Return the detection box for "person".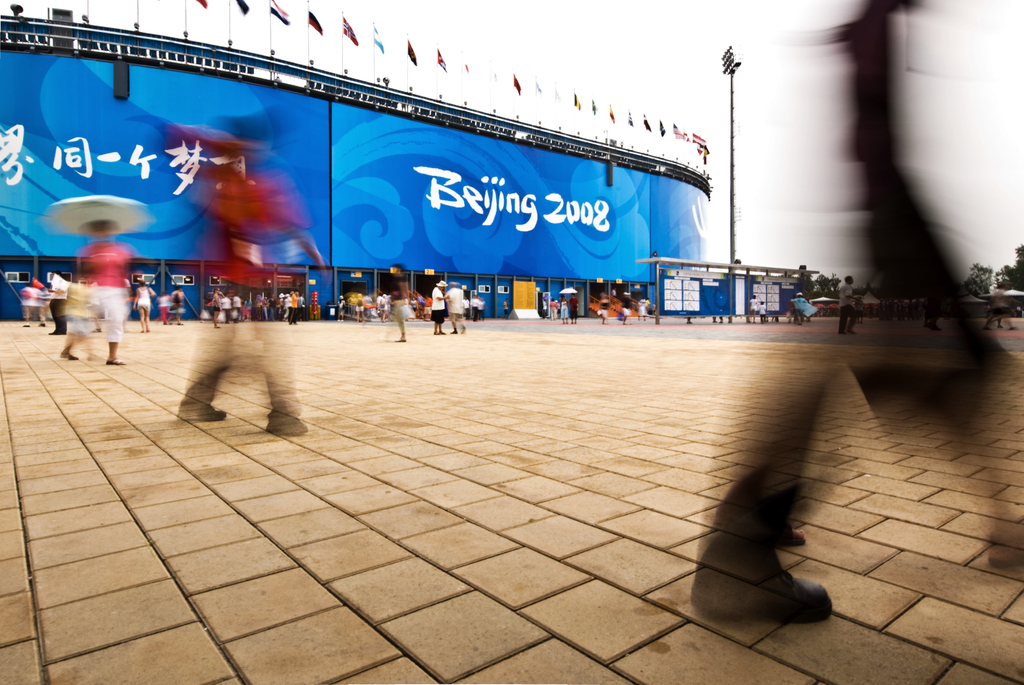
{"x1": 170, "y1": 281, "x2": 188, "y2": 326}.
